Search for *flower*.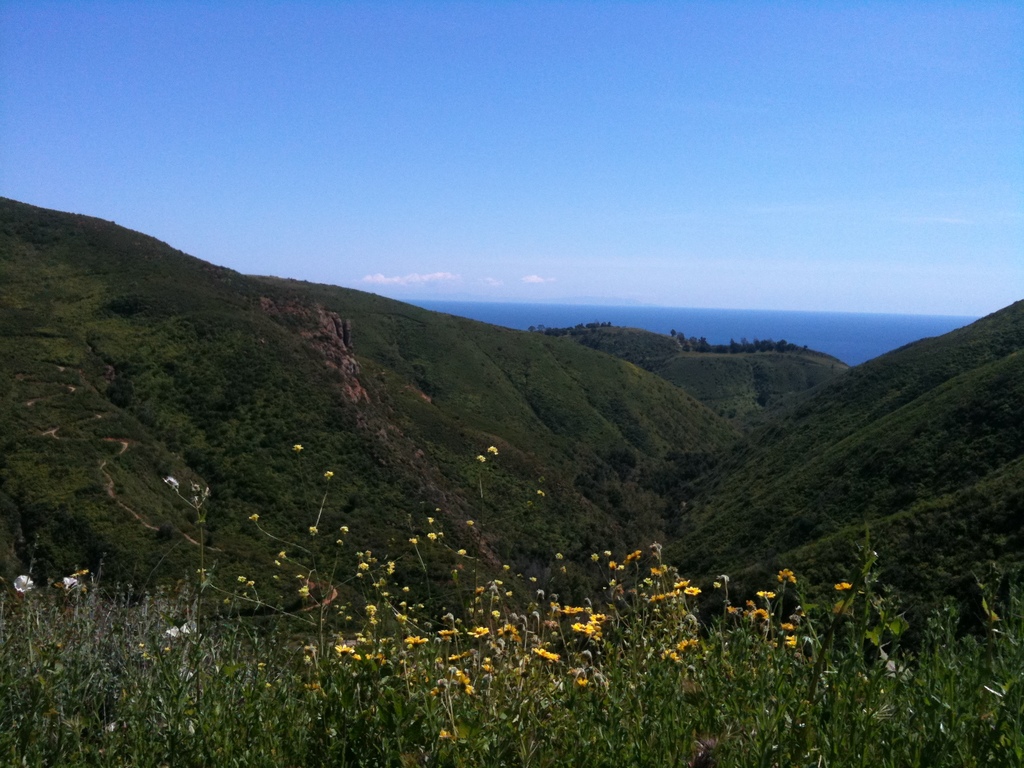
Found at box=[831, 580, 852, 593].
